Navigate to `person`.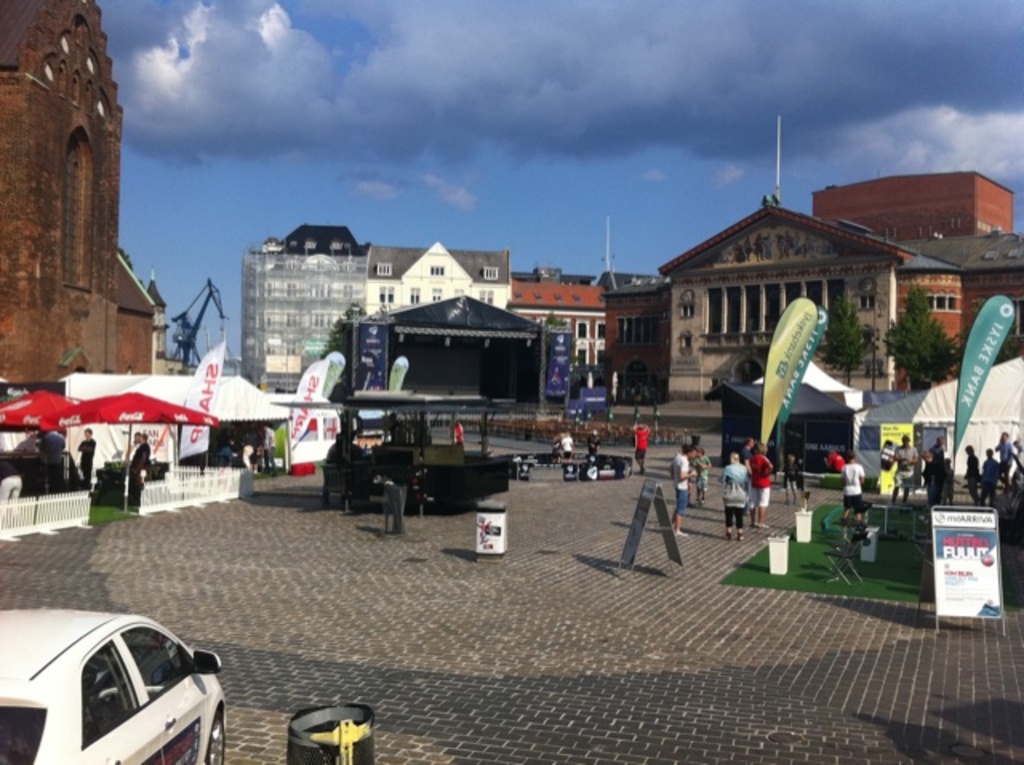
Navigation target: Rect(842, 456, 864, 514).
